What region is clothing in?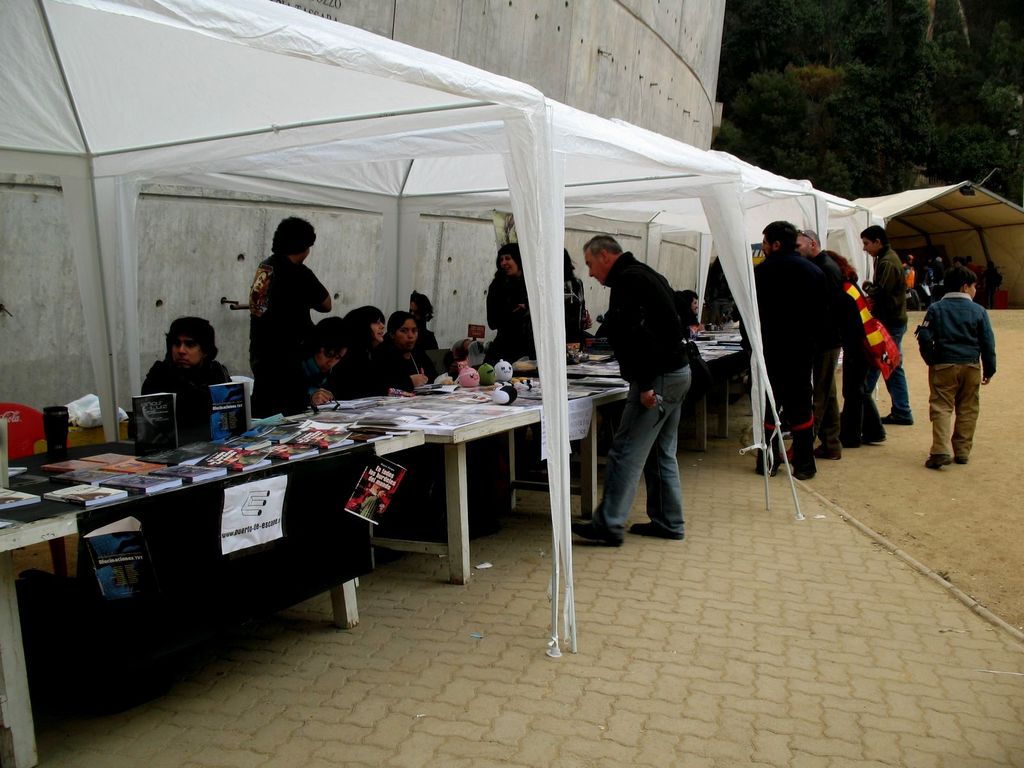
(244,245,326,415).
